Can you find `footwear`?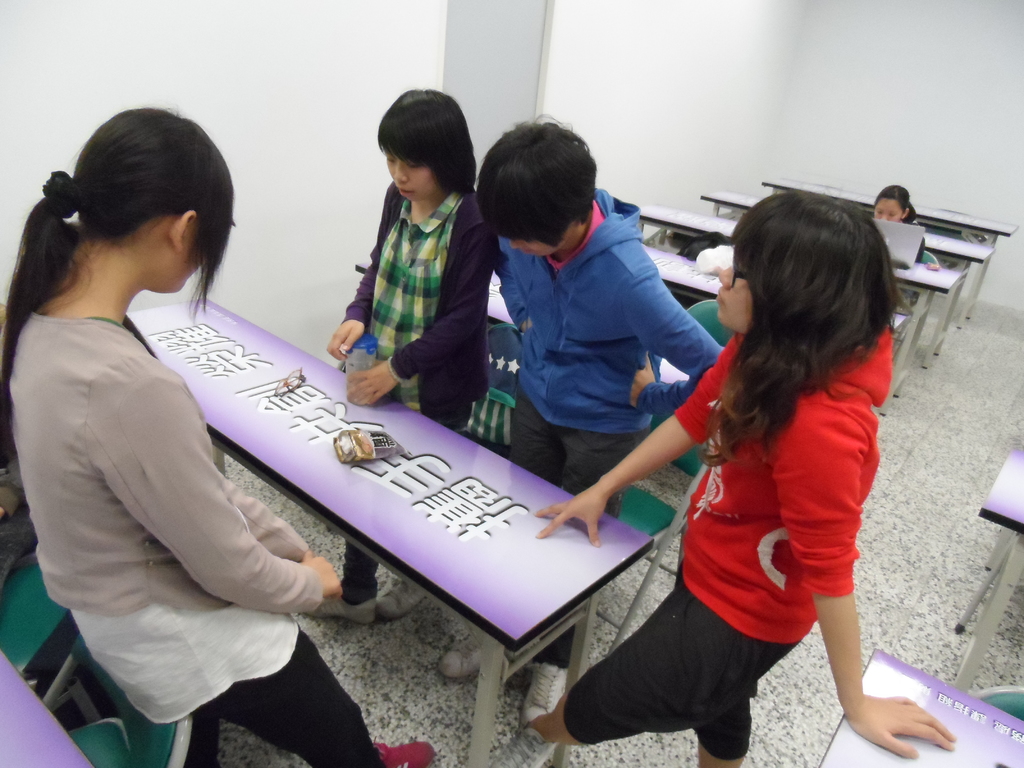
Yes, bounding box: Rect(374, 569, 429, 616).
